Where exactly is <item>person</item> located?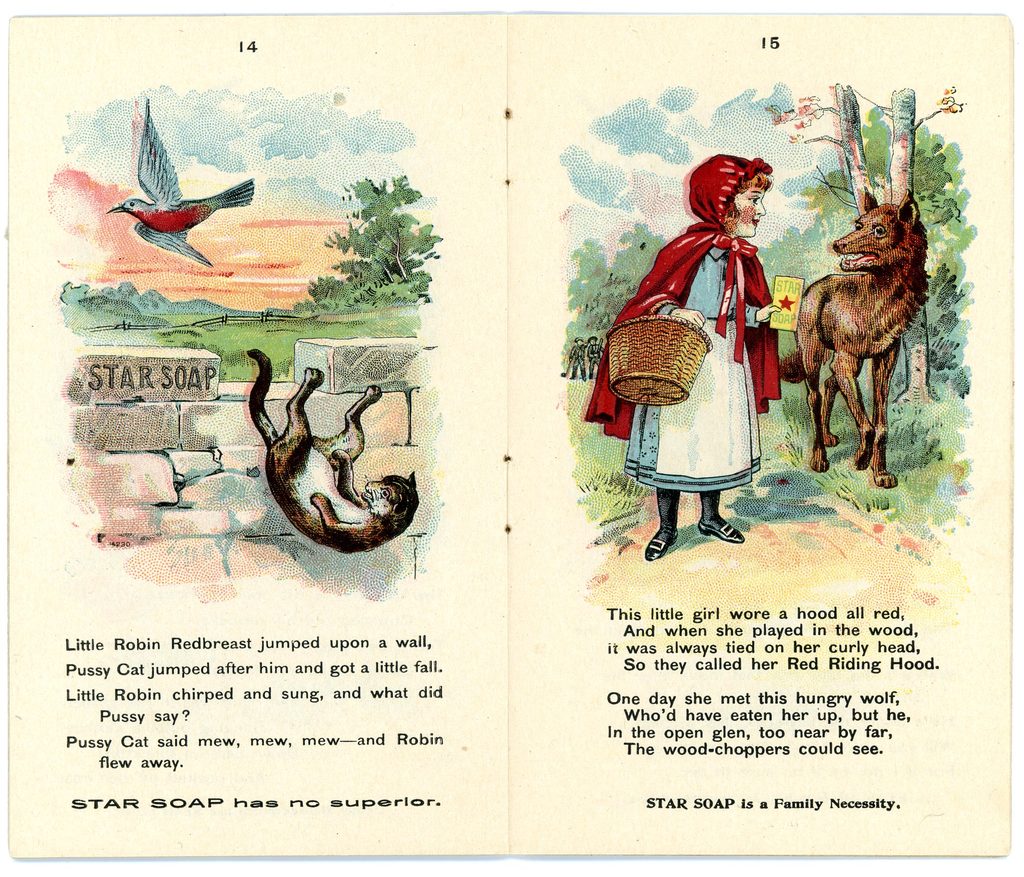
Its bounding box is bbox=(609, 114, 790, 556).
